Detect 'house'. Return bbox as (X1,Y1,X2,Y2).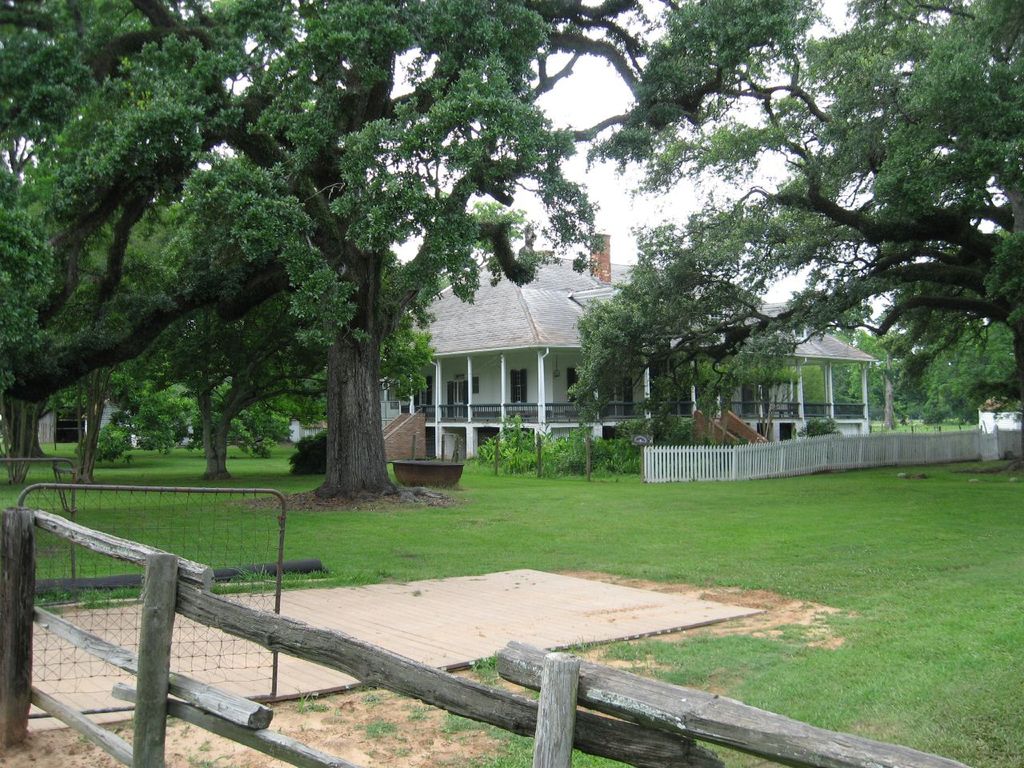
(386,226,872,462).
